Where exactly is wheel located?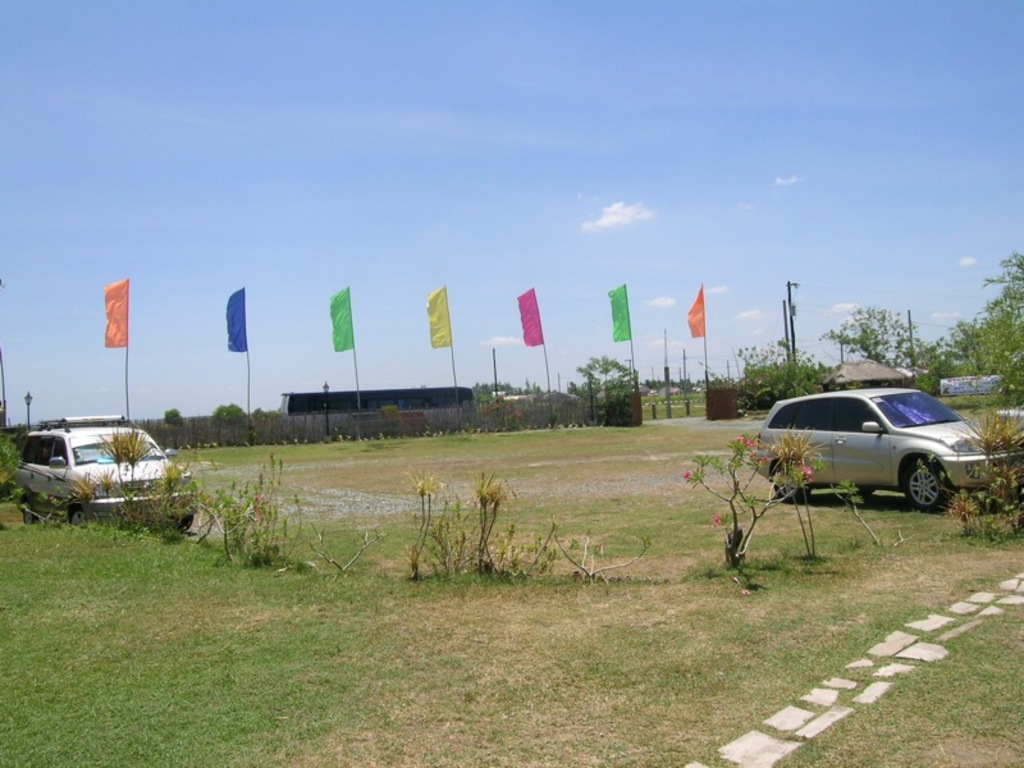
Its bounding box is <region>19, 507, 37, 529</region>.
